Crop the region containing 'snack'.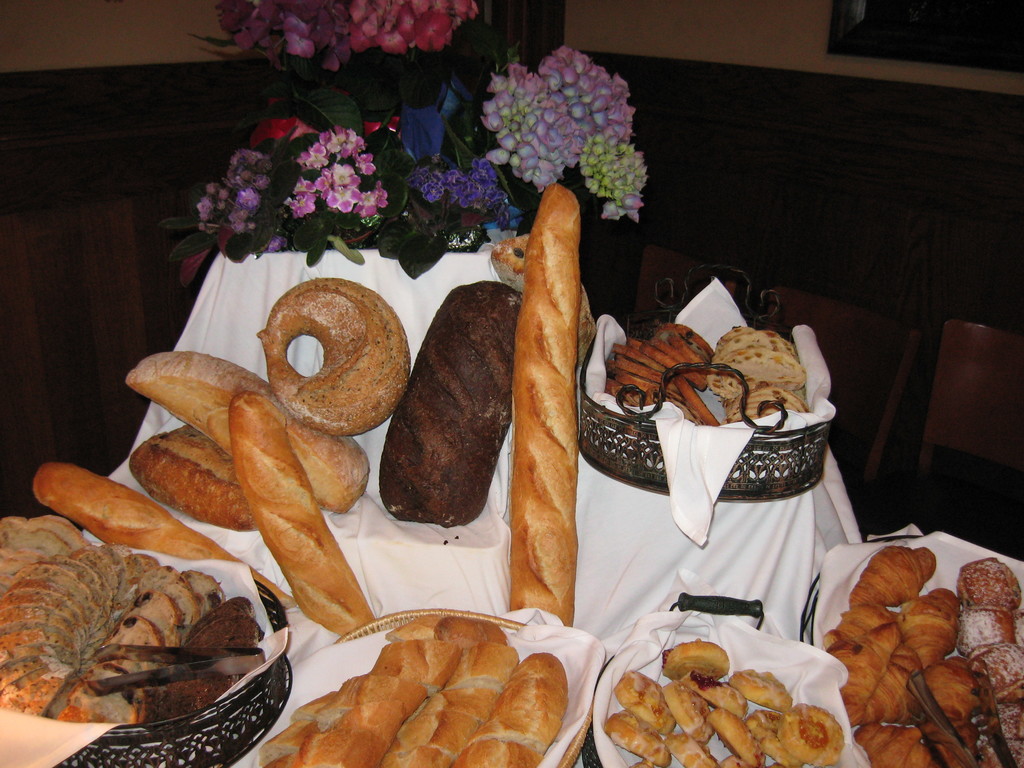
Crop region: box=[255, 280, 408, 439].
